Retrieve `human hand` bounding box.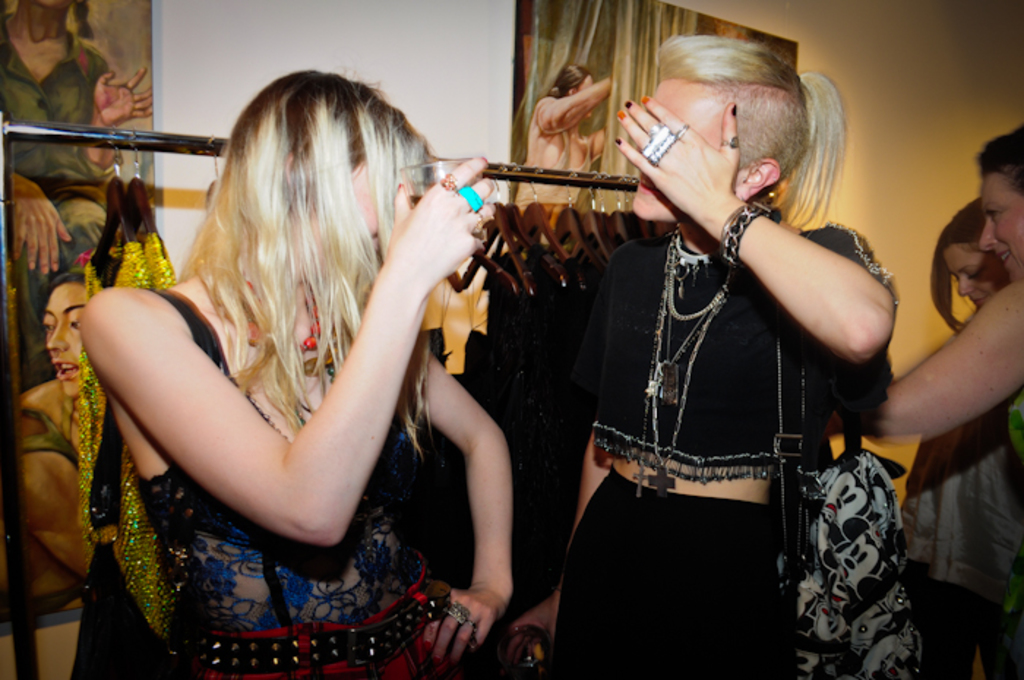
Bounding box: 91/66/157/129.
